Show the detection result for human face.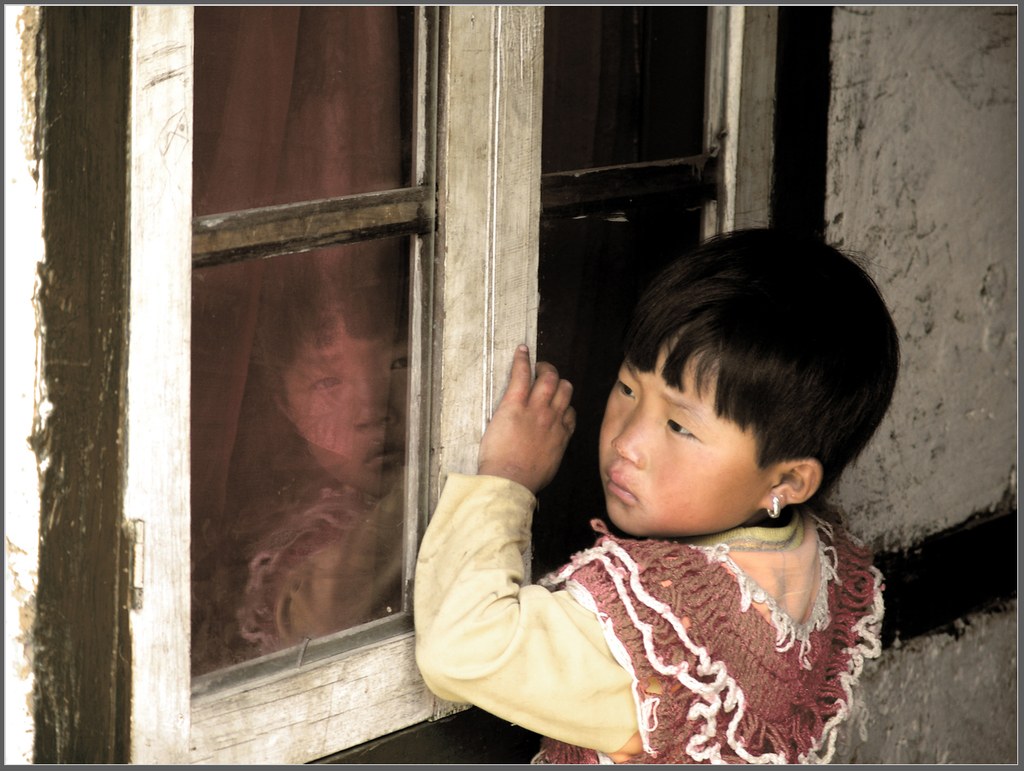
[598,313,772,542].
